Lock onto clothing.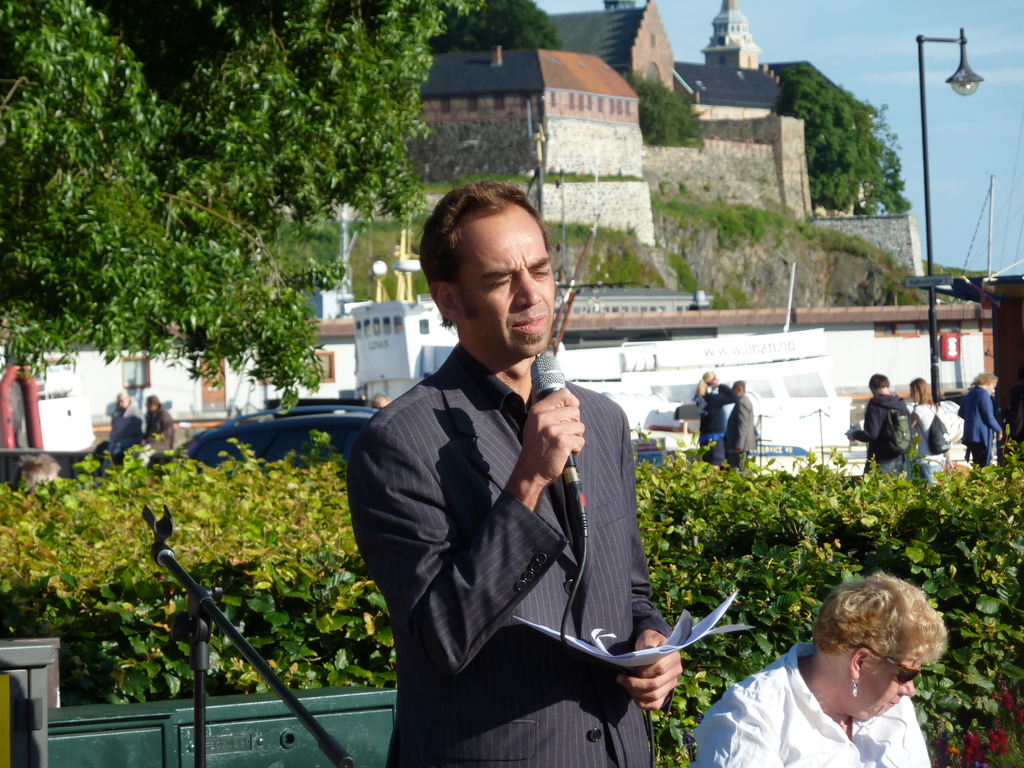
Locked: <region>147, 402, 186, 458</region>.
